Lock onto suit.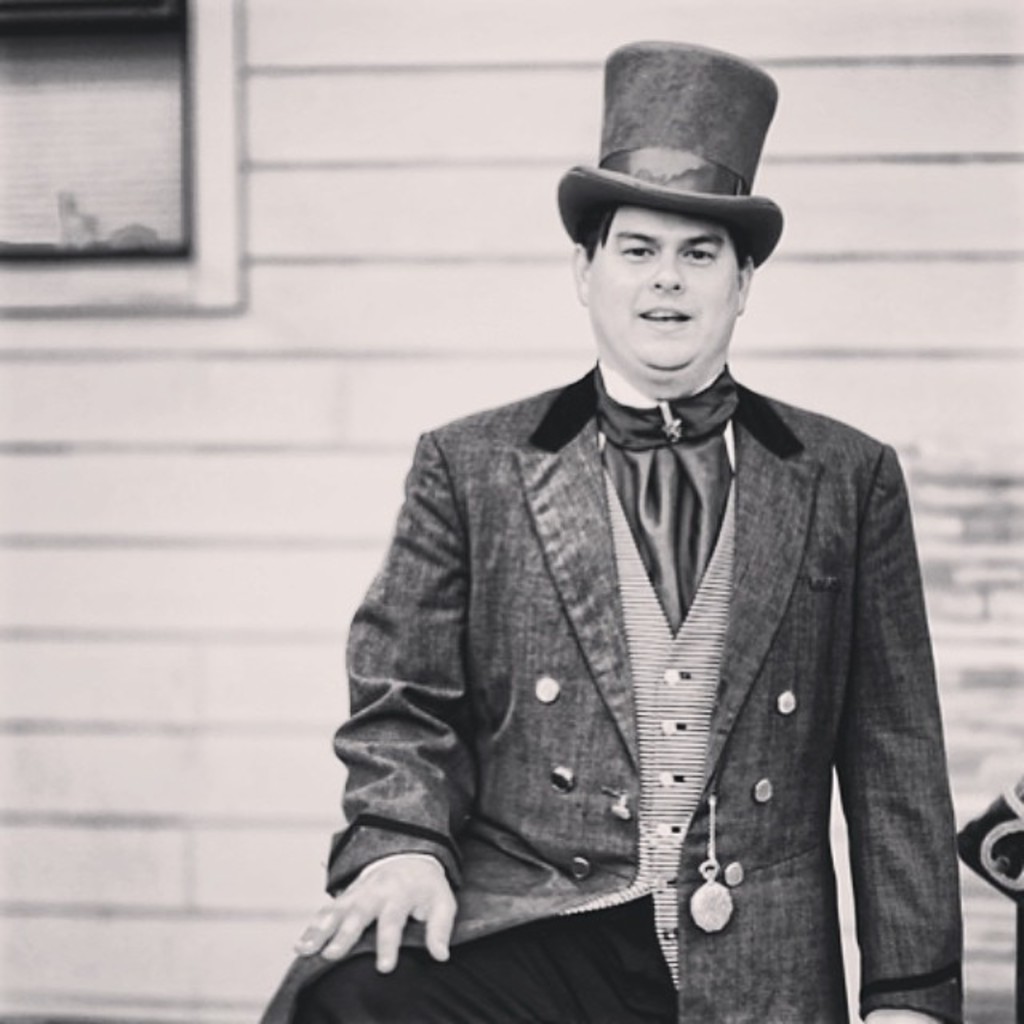
Locked: [274, 365, 962, 1022].
